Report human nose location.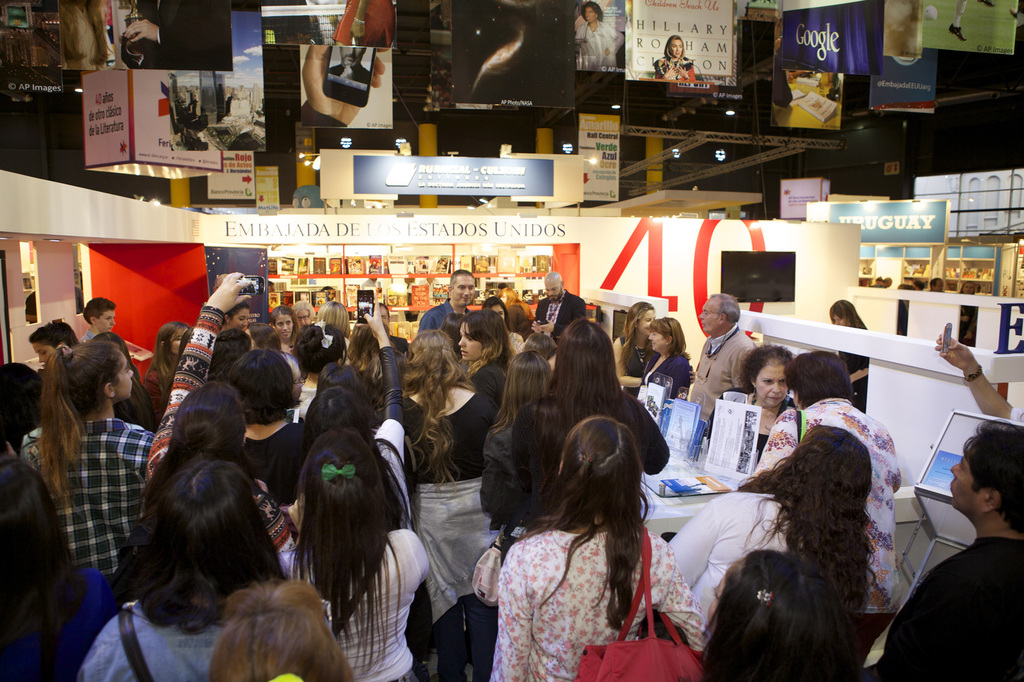
Report: <bbox>284, 324, 287, 330</bbox>.
